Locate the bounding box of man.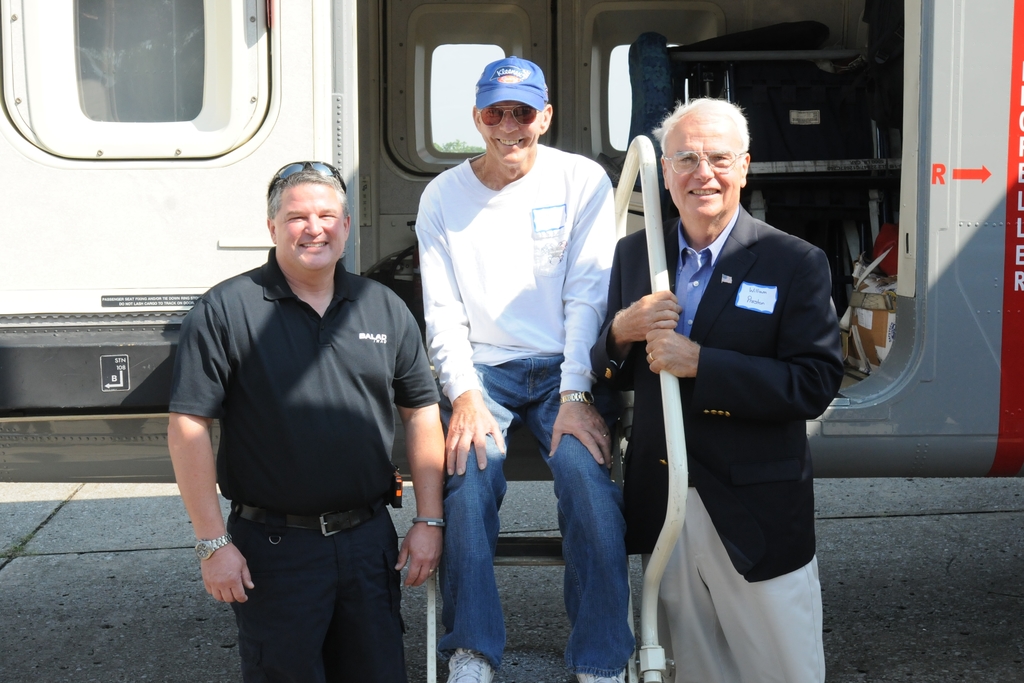
Bounding box: l=611, t=110, r=844, b=664.
